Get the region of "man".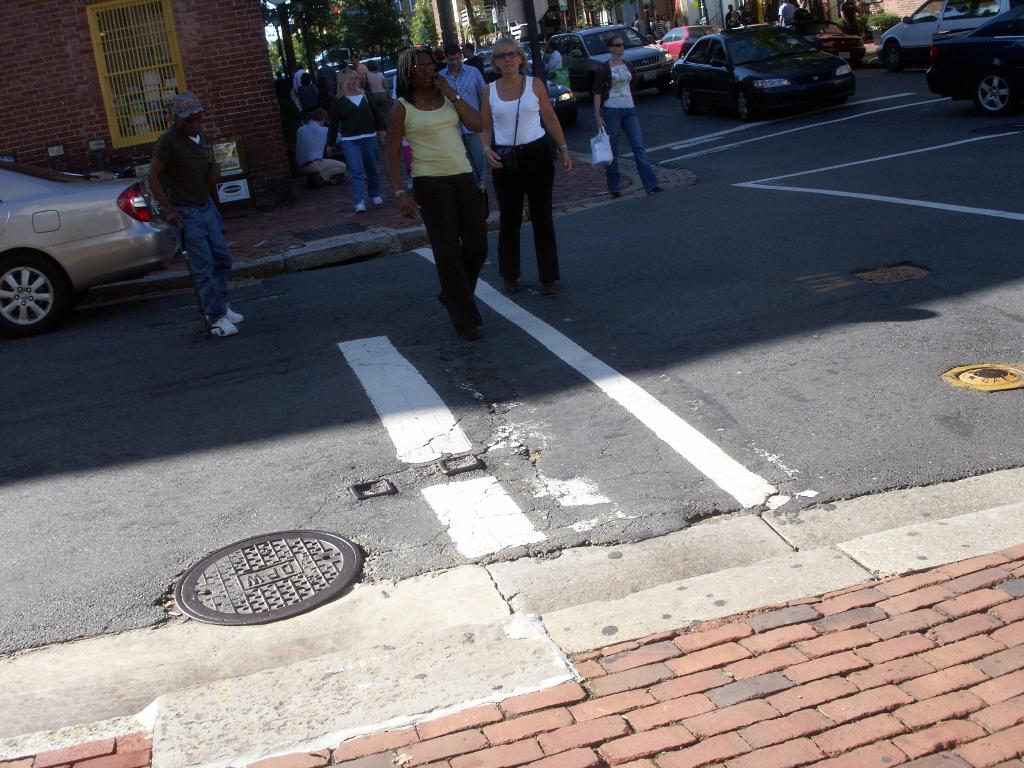
[778, 0, 796, 28].
